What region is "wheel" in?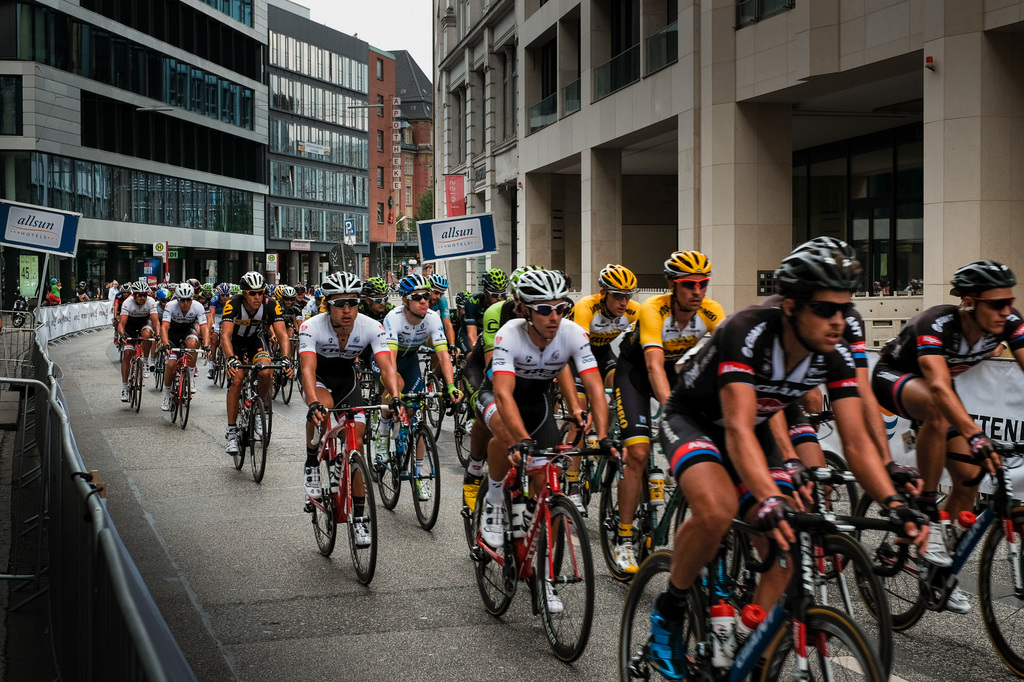
select_region(176, 365, 193, 430).
